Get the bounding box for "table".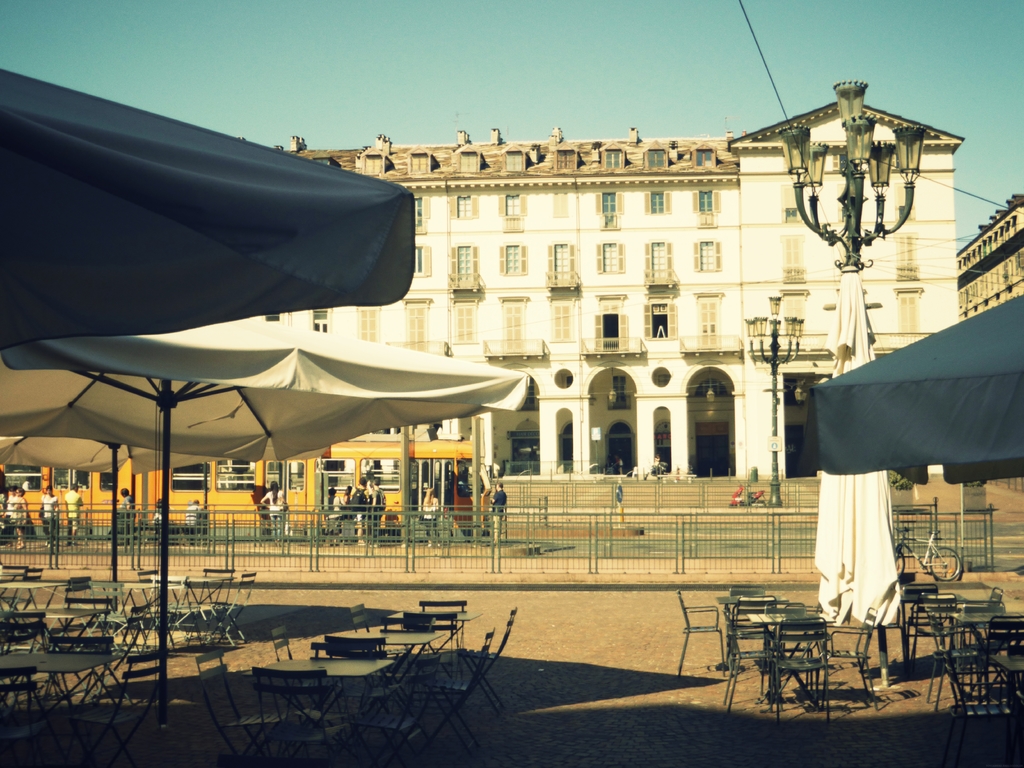
685,598,885,721.
